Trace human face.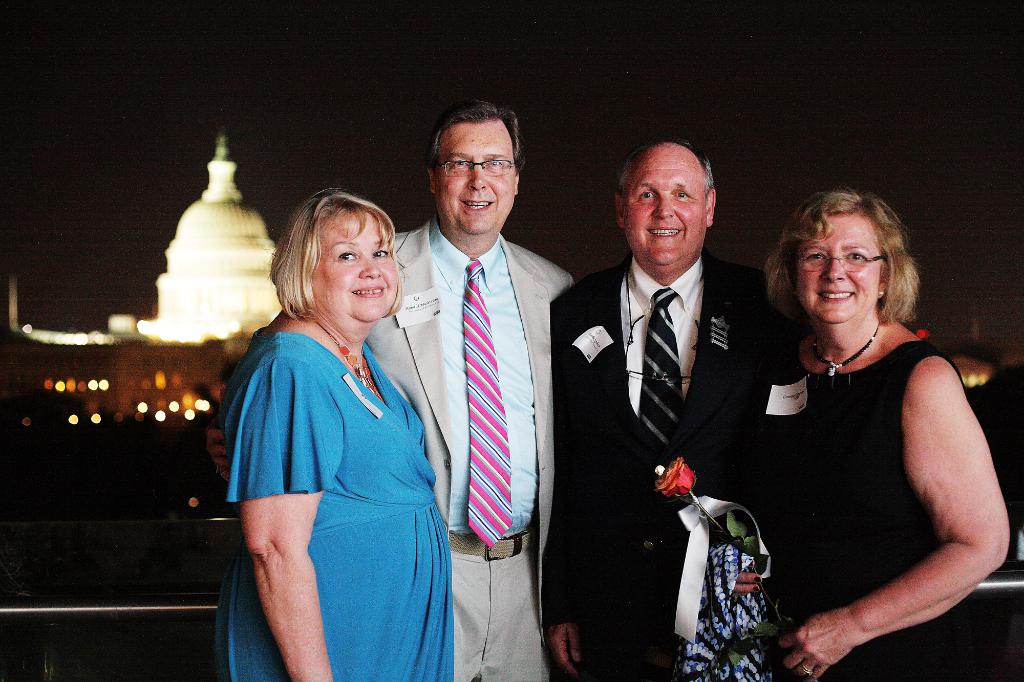
Traced to x1=436 y1=127 x2=518 y2=236.
